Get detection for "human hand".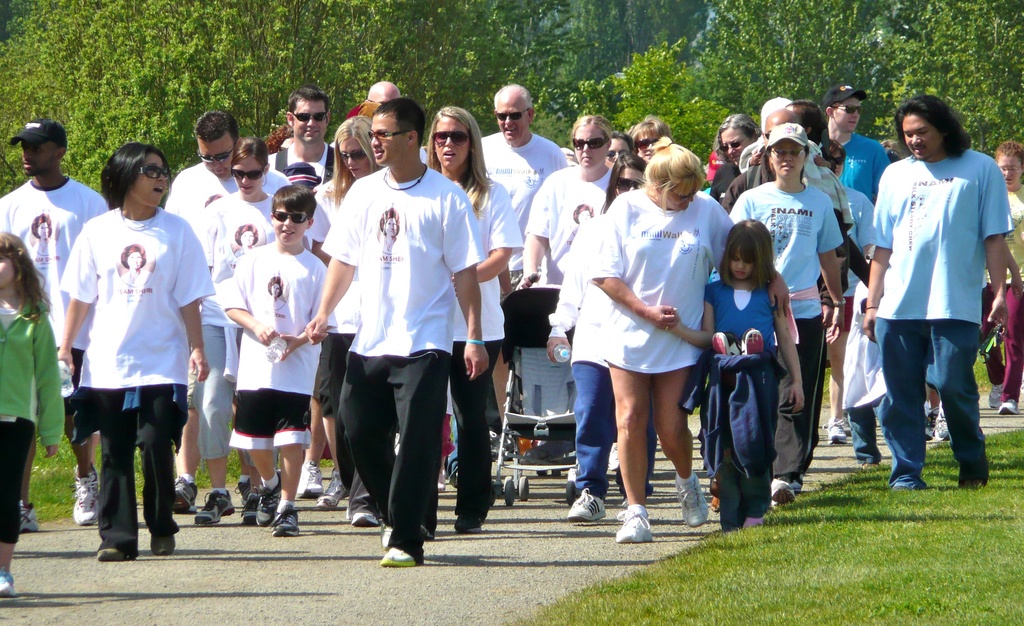
Detection: x1=984 y1=294 x2=1007 y2=339.
